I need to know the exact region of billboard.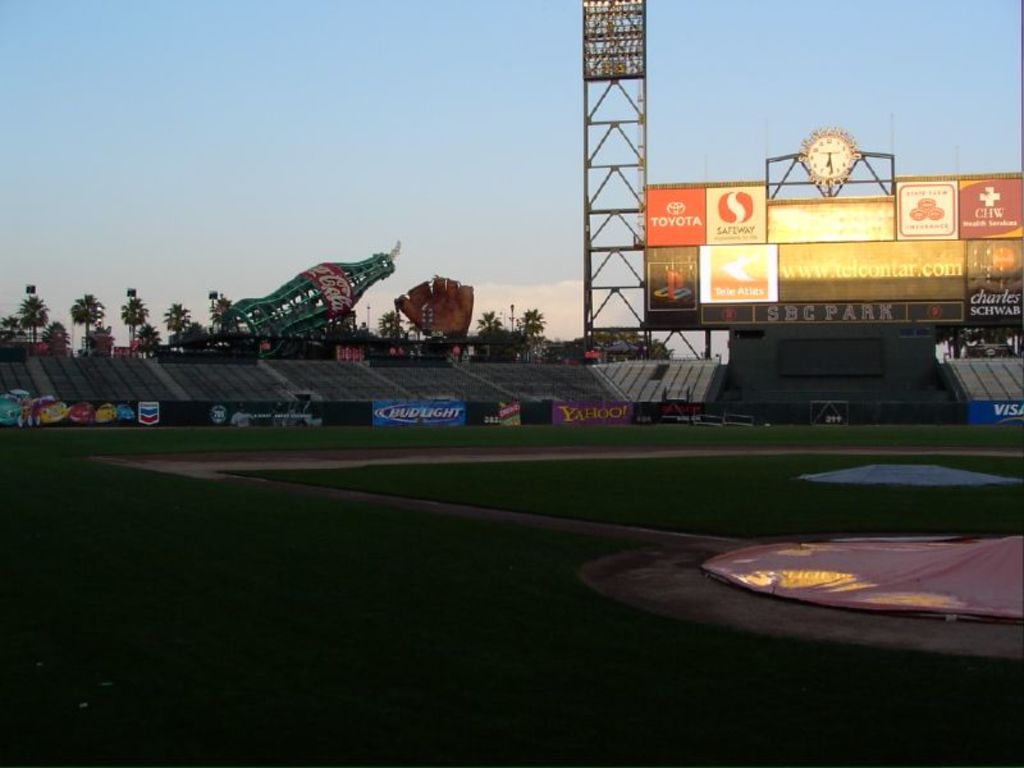
Region: {"left": 765, "top": 198, "right": 895, "bottom": 246}.
